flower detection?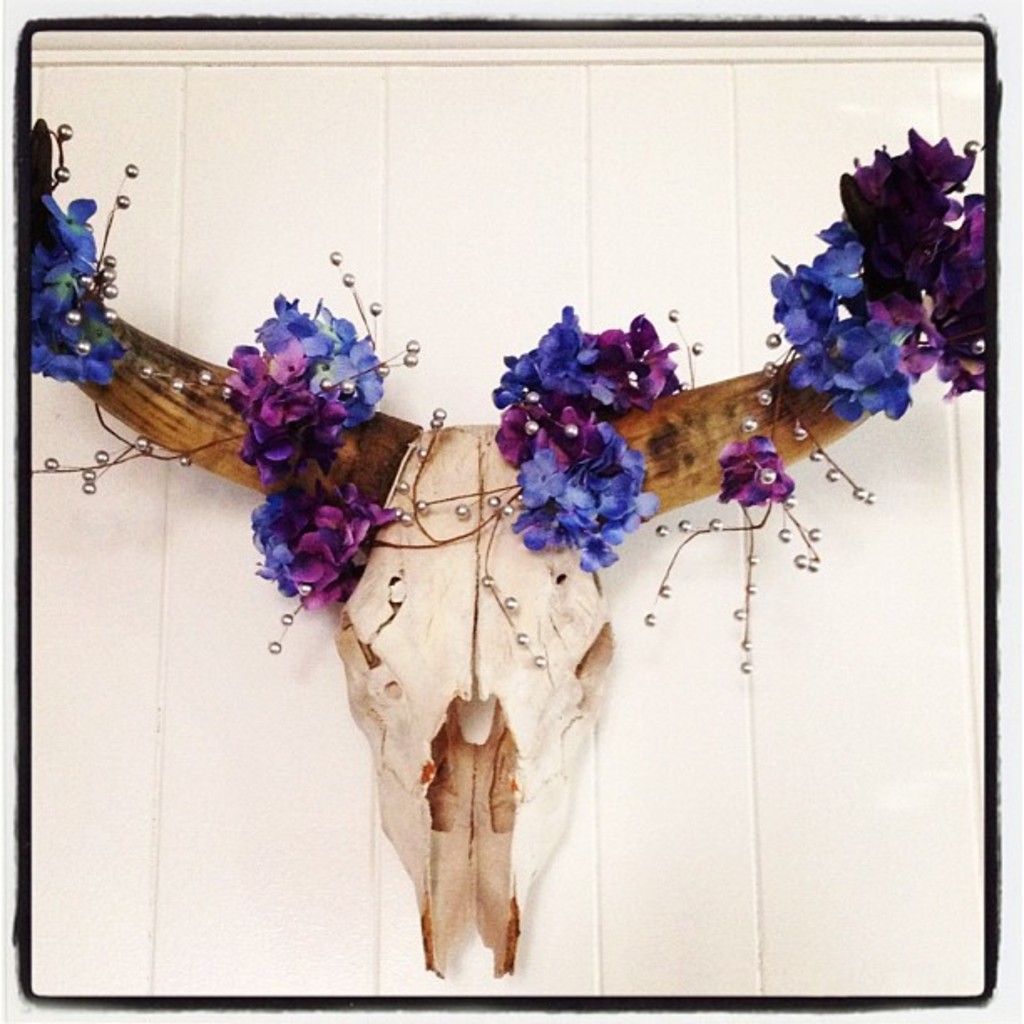
select_region(223, 293, 383, 475)
